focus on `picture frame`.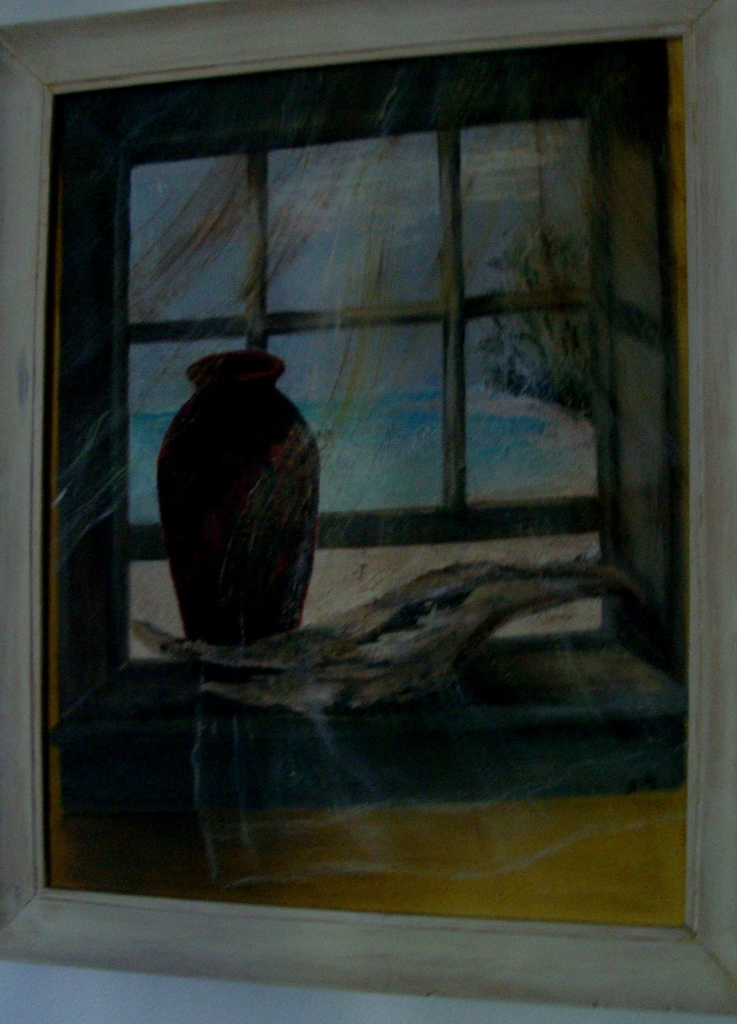
Focused at 0, 0, 736, 1018.
